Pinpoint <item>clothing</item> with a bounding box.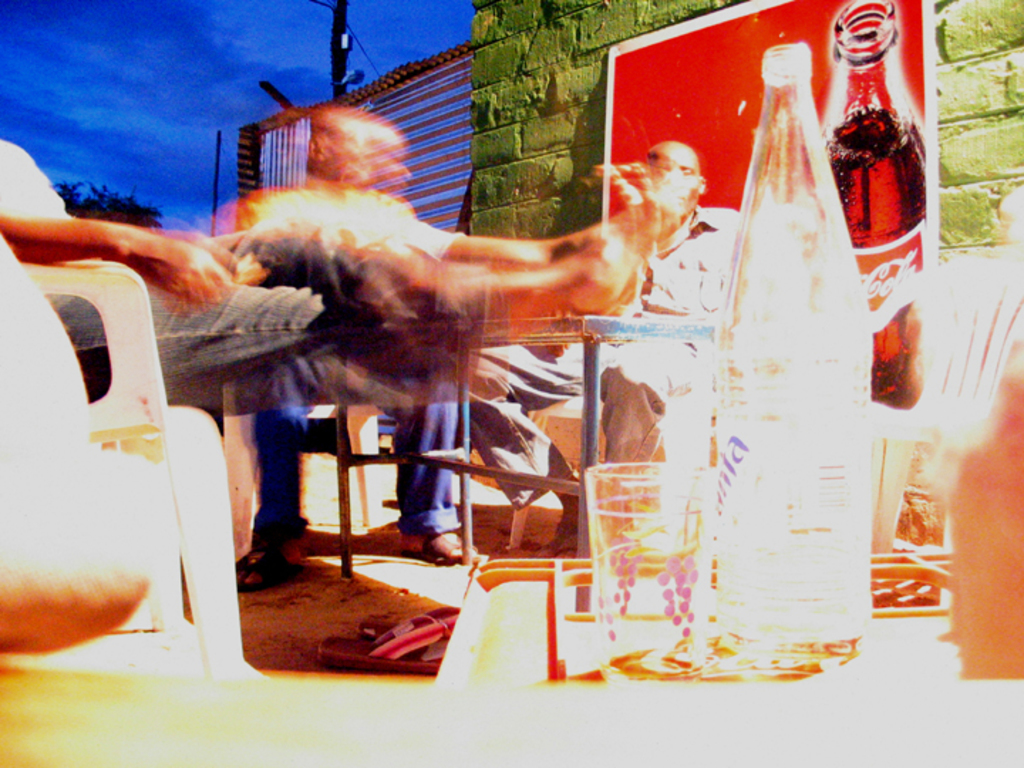
rect(597, 203, 738, 556).
